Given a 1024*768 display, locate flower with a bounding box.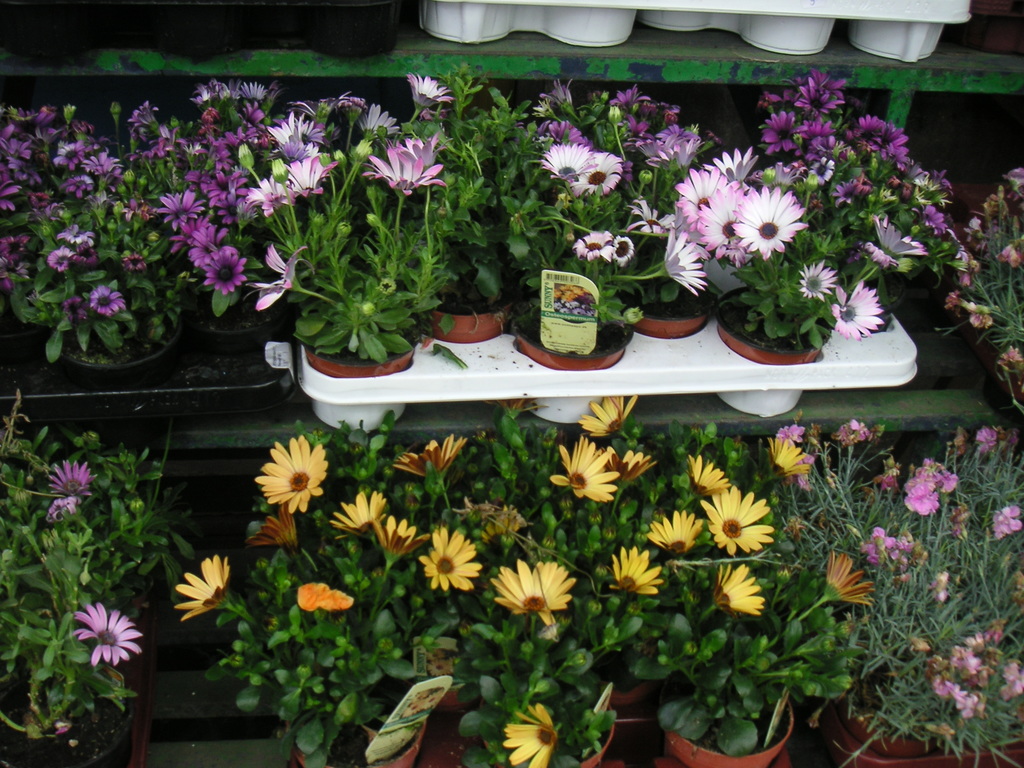
Located: {"left": 49, "top": 458, "right": 92, "bottom": 501}.
